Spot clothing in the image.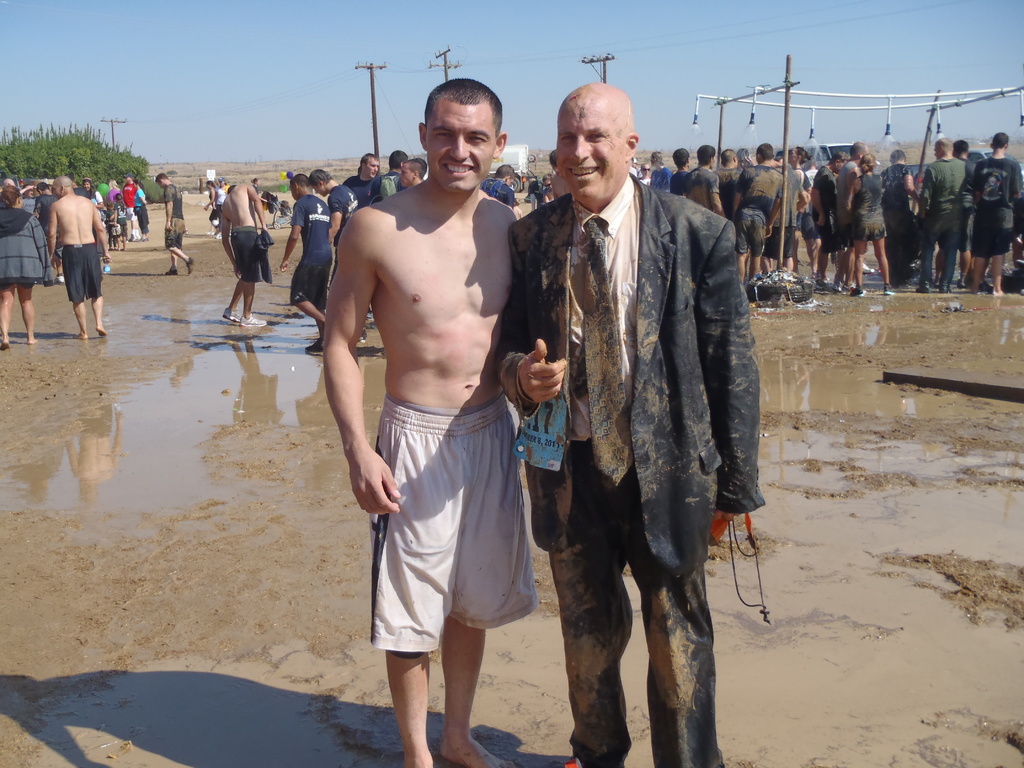
clothing found at (0, 205, 52, 291).
